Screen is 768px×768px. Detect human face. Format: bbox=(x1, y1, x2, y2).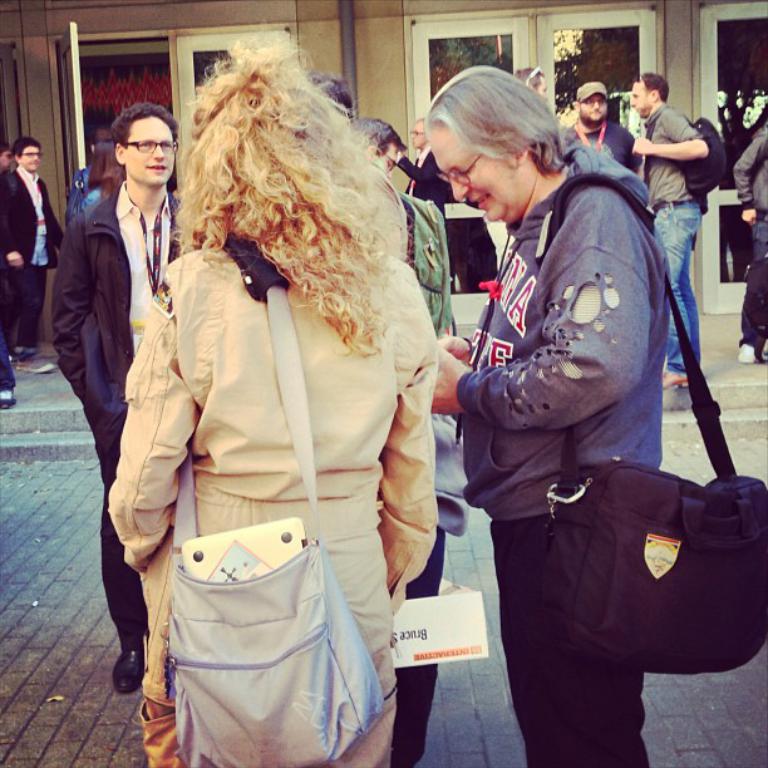
bbox=(24, 143, 41, 171).
